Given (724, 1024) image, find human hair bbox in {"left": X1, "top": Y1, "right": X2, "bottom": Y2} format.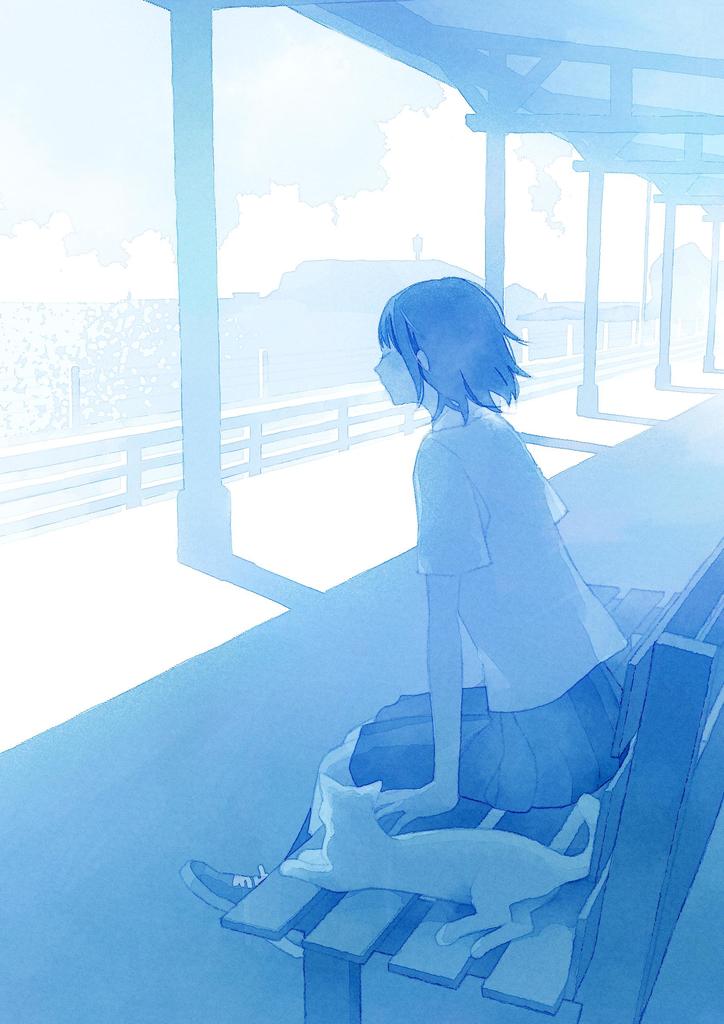
{"left": 378, "top": 264, "right": 533, "bottom": 423}.
